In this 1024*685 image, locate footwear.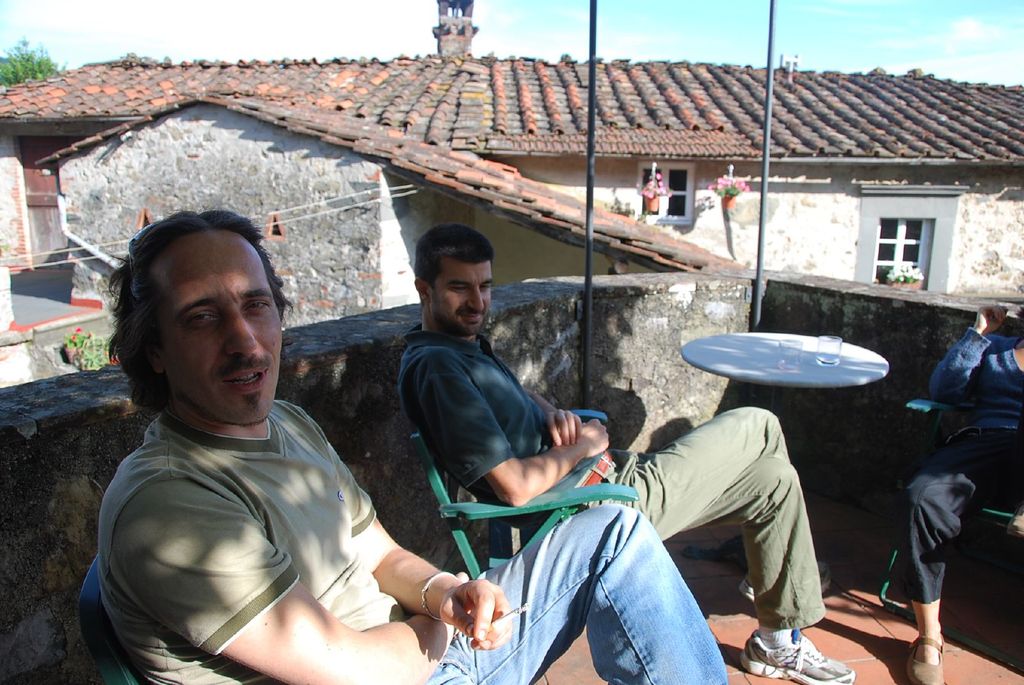
Bounding box: <bbox>736, 560, 833, 608</bbox>.
